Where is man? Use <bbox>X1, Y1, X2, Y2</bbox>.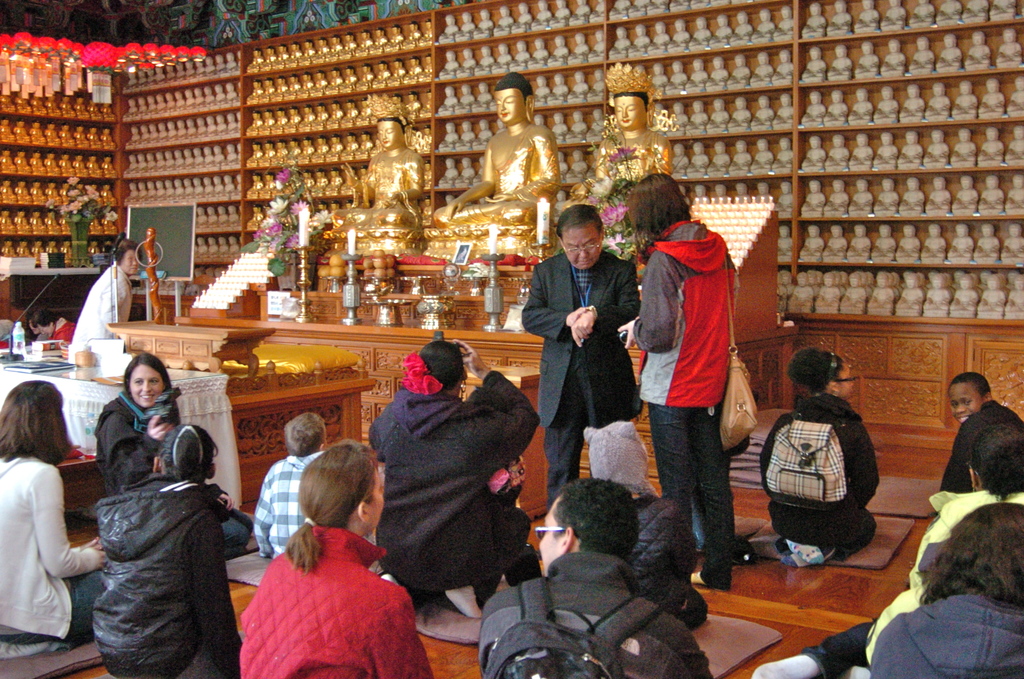
<bbox>433, 69, 563, 224</bbox>.
